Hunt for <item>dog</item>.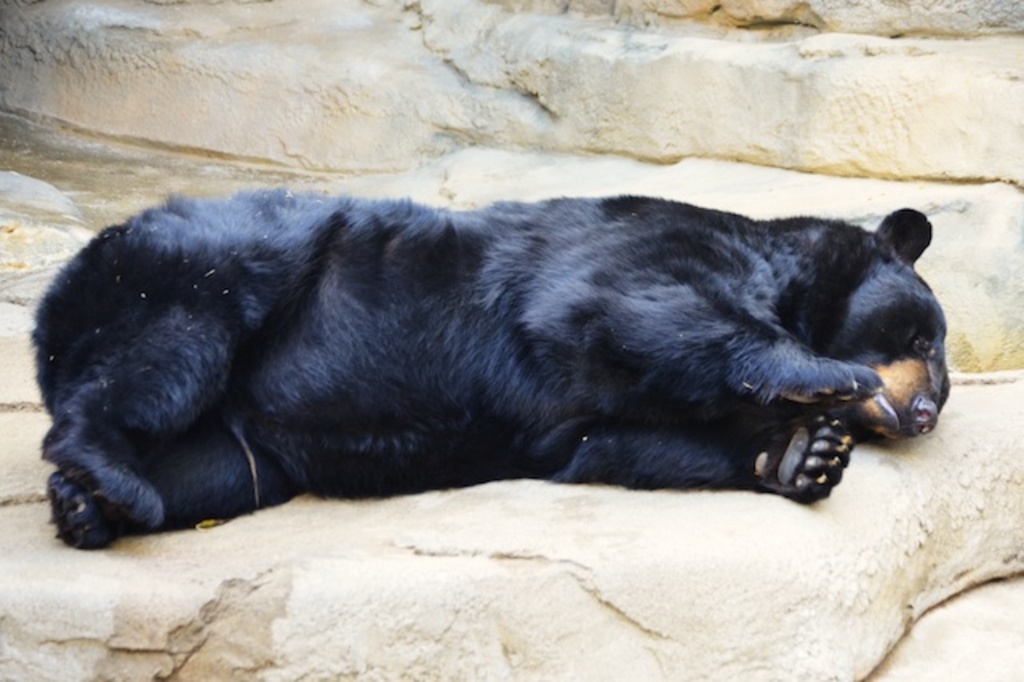
Hunted down at detection(26, 183, 949, 551).
